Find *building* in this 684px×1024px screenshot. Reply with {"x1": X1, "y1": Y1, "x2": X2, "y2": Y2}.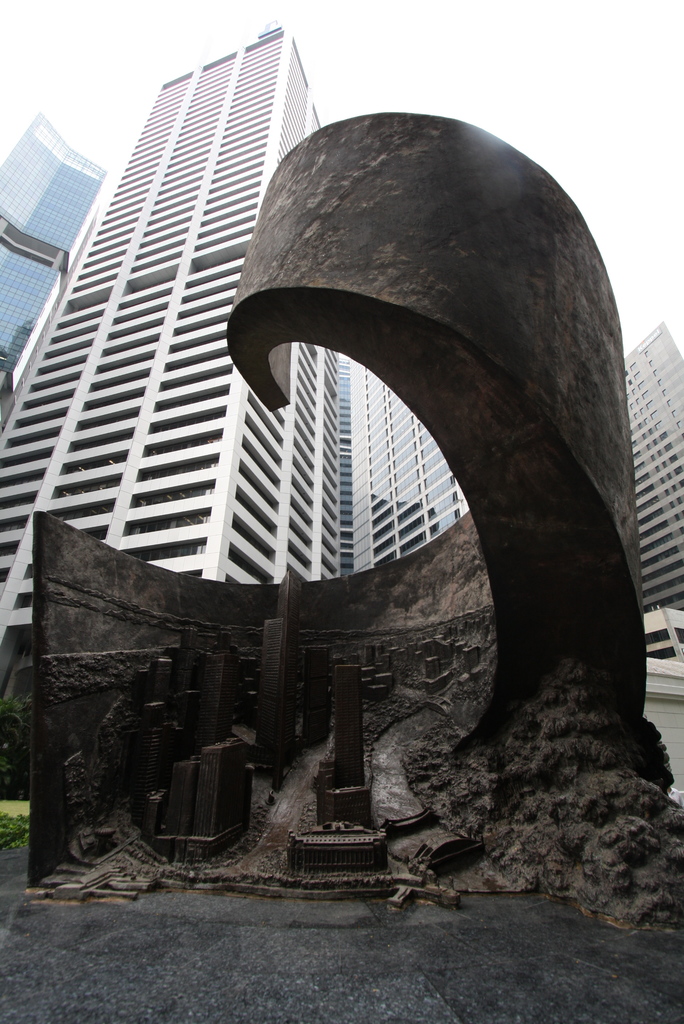
{"x1": 0, "y1": 19, "x2": 339, "y2": 626}.
